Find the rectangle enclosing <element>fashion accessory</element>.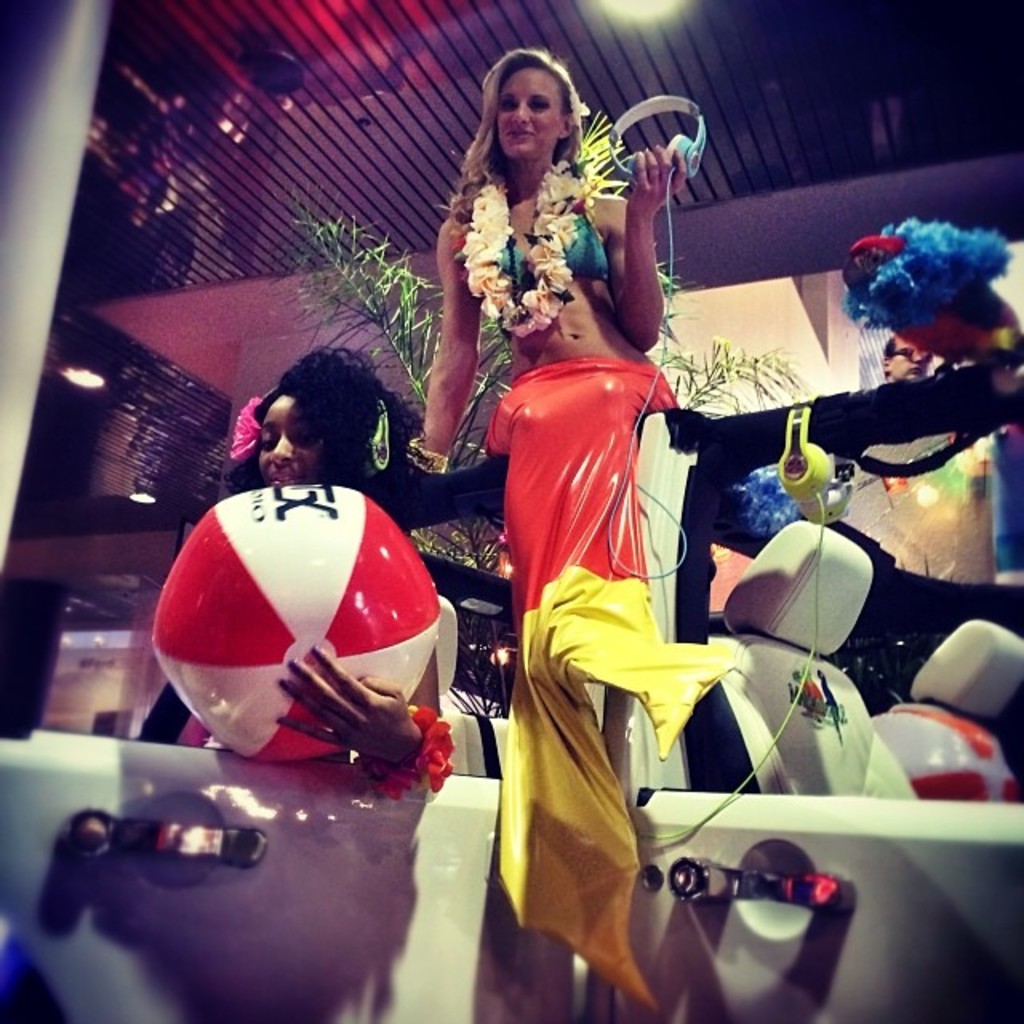
left=222, top=390, right=264, bottom=461.
